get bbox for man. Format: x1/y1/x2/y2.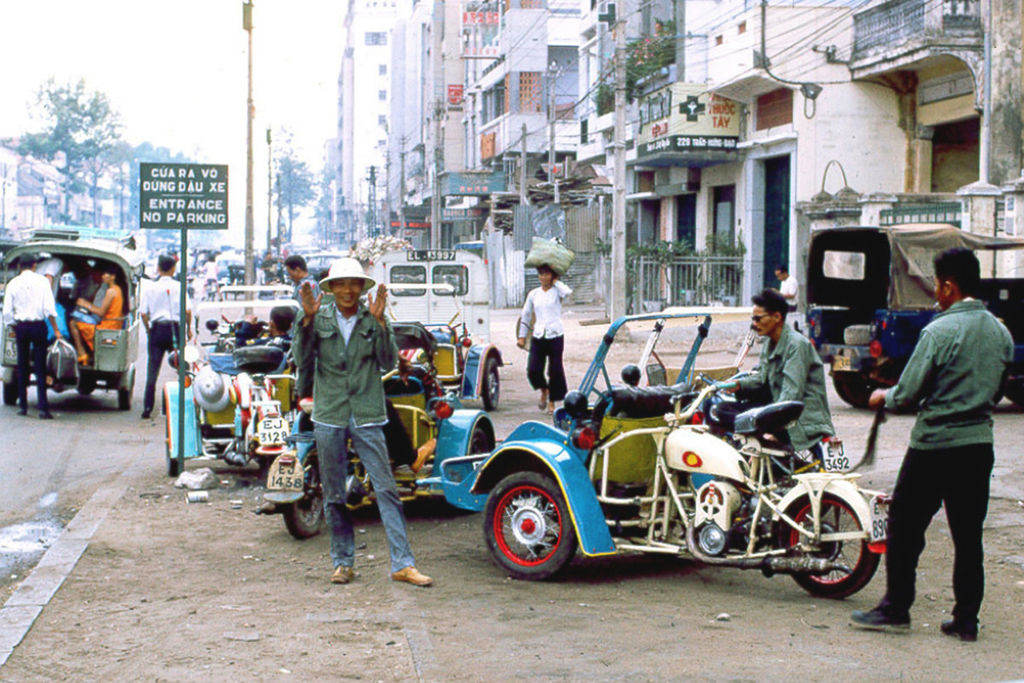
714/287/836/453.
